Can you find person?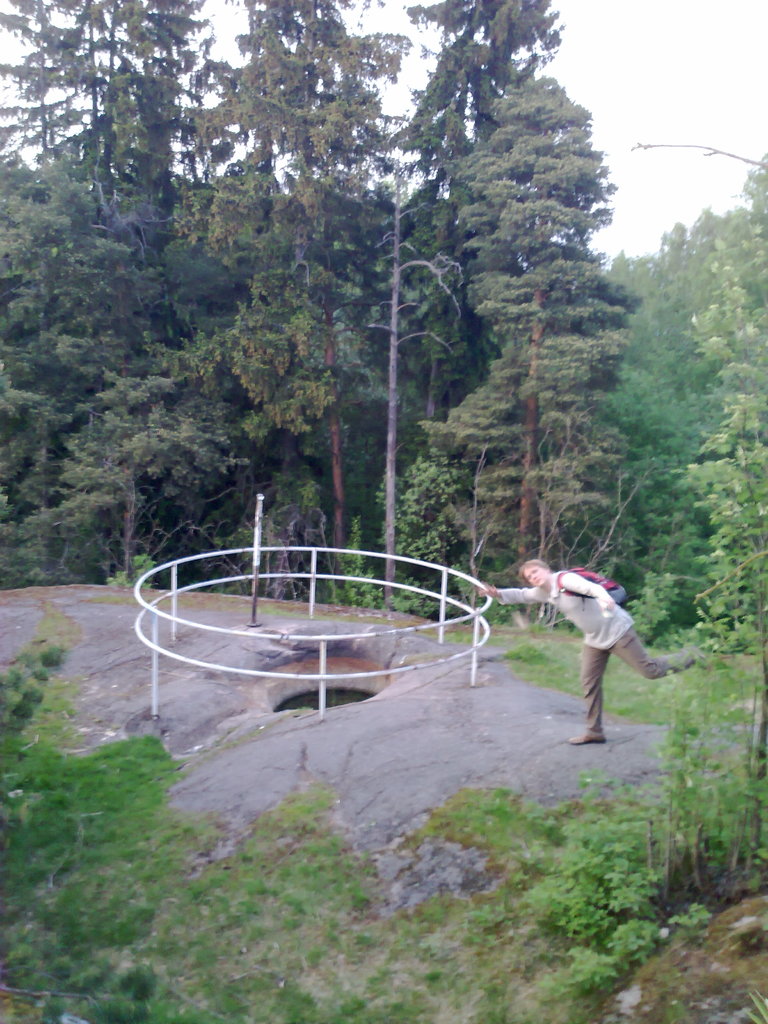
Yes, bounding box: Rect(524, 543, 686, 780).
